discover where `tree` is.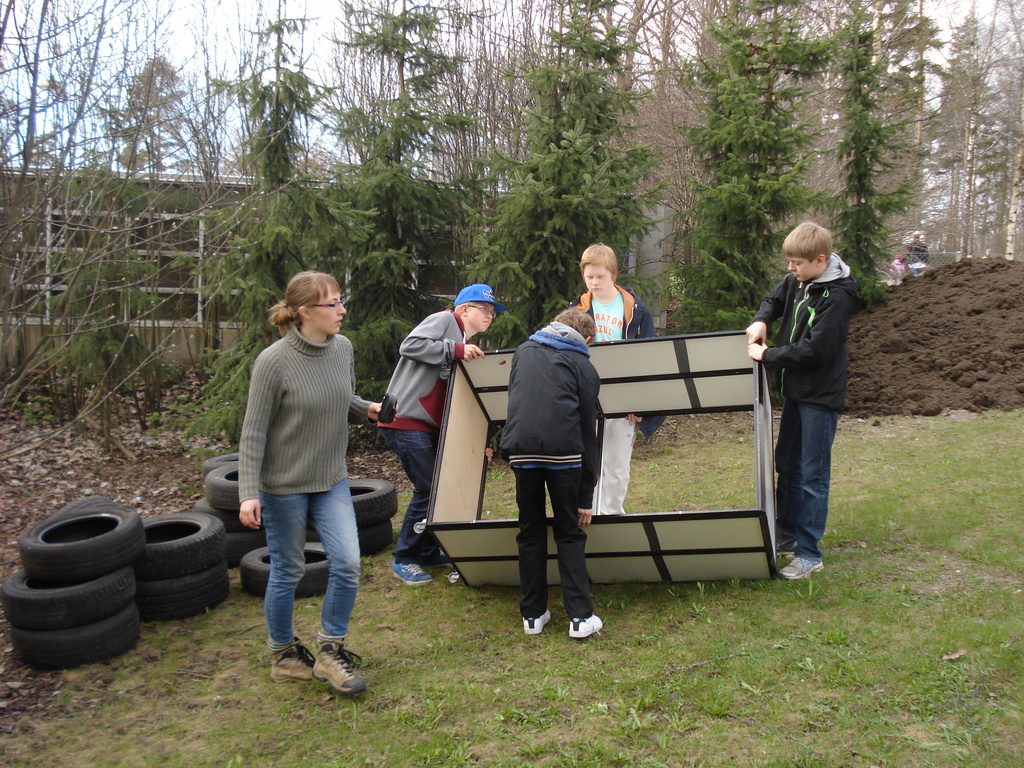
Discovered at [144,10,386,447].
